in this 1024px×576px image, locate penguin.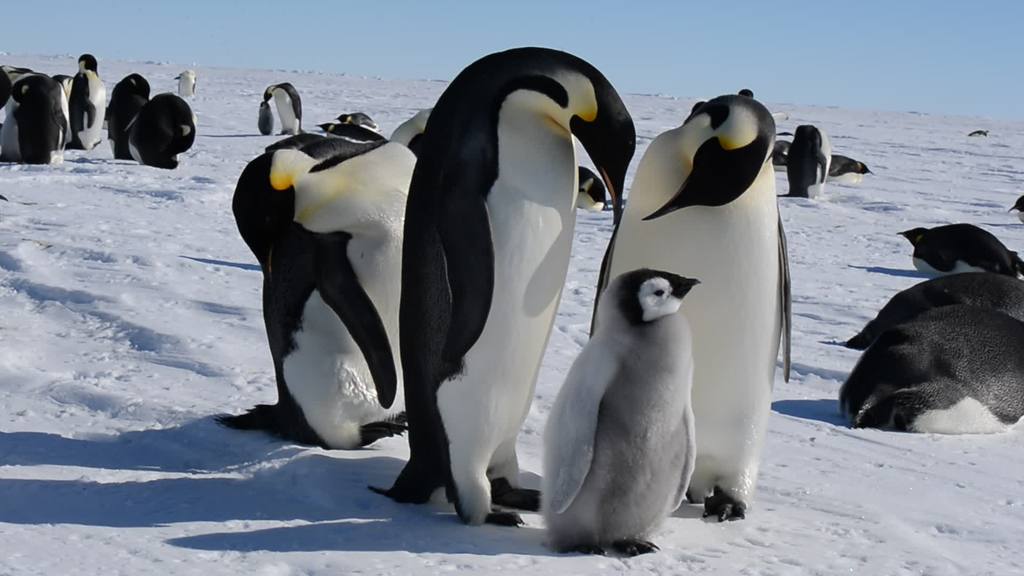
Bounding box: <box>0,65,84,175</box>.
